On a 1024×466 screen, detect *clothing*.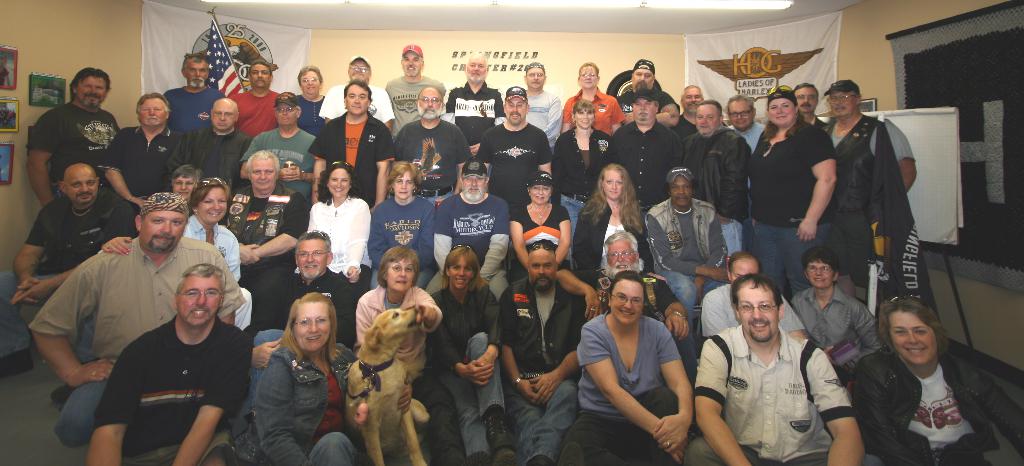
select_region(698, 276, 806, 336).
